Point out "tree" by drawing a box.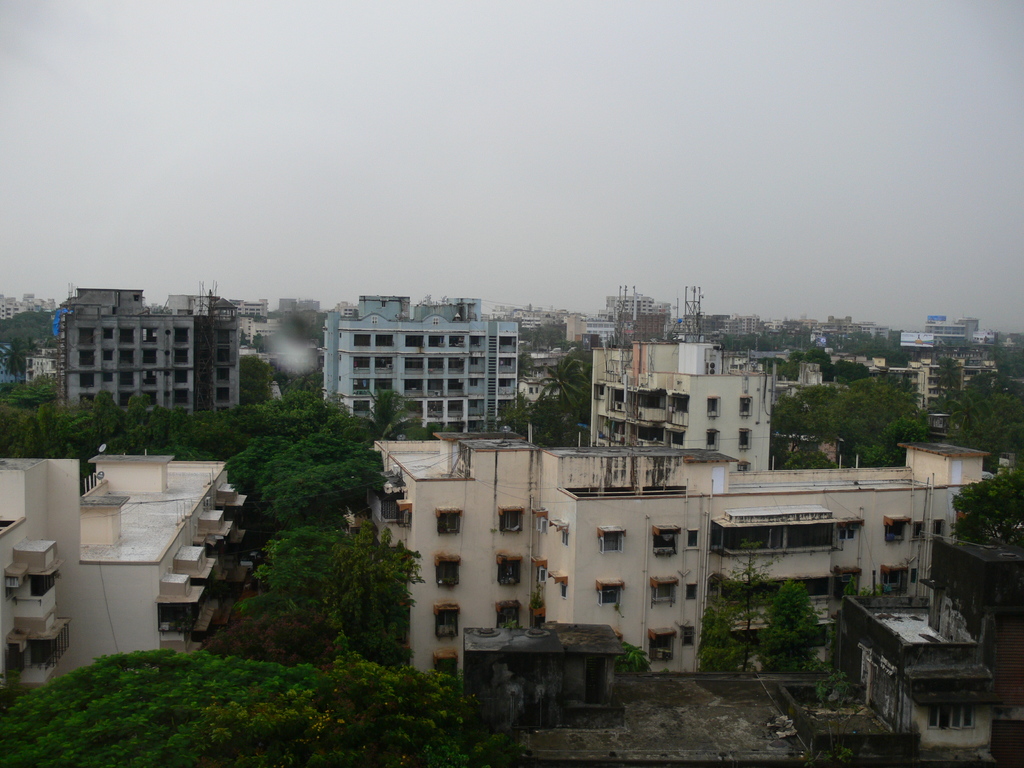
bbox(769, 580, 820, 666).
